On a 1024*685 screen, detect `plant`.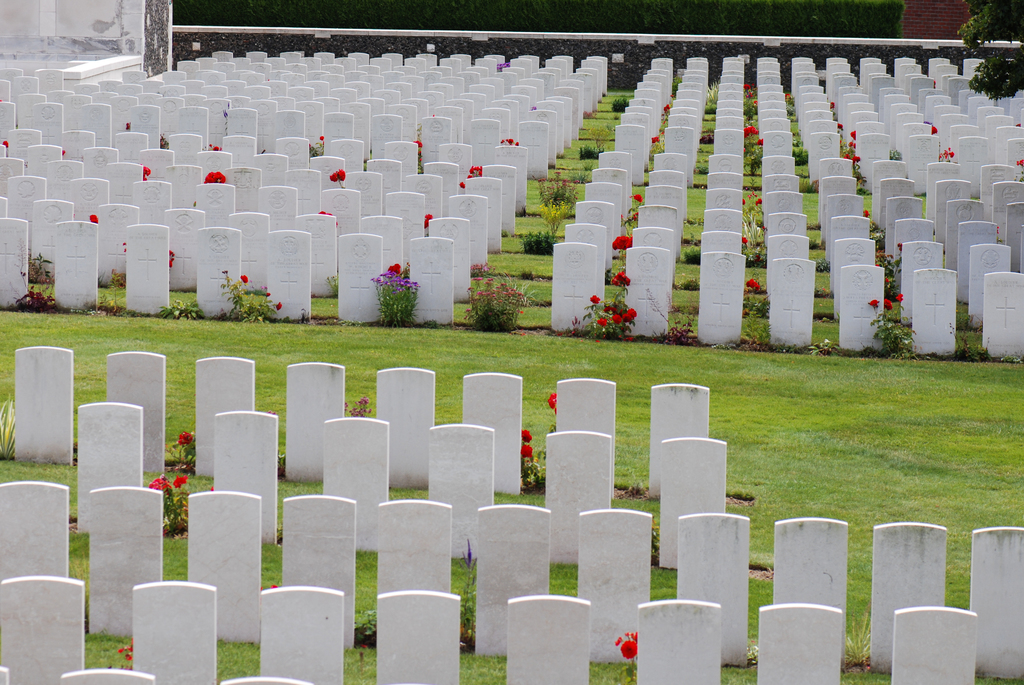
region(415, 136, 426, 173).
